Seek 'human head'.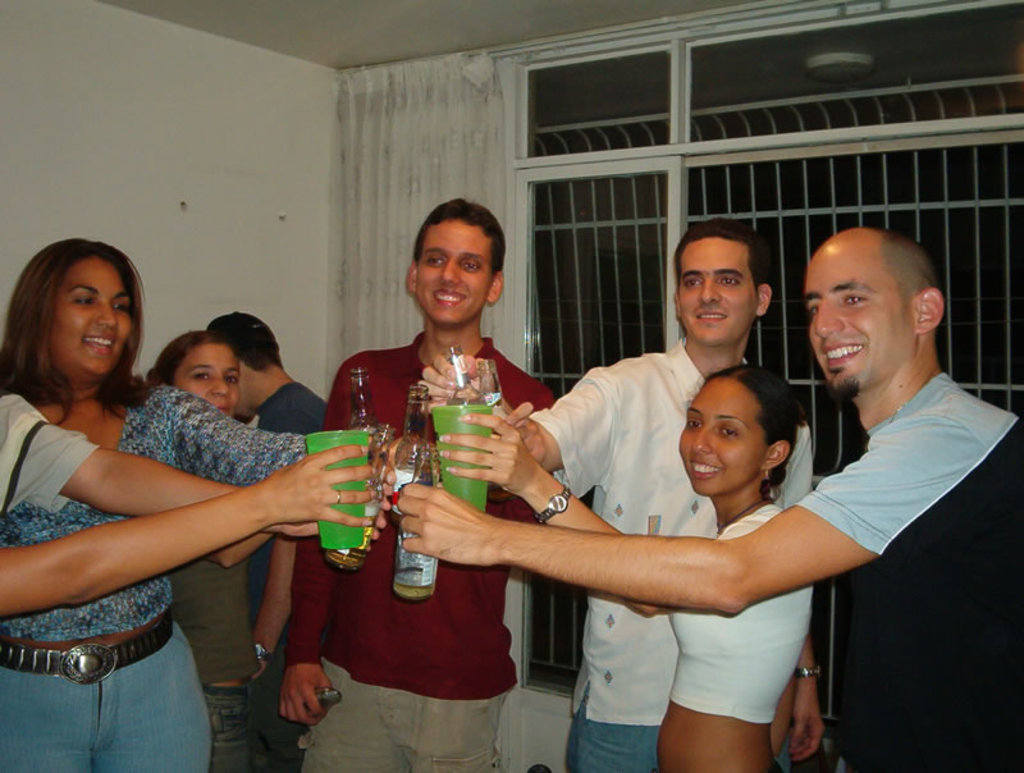
BBox(406, 192, 515, 325).
